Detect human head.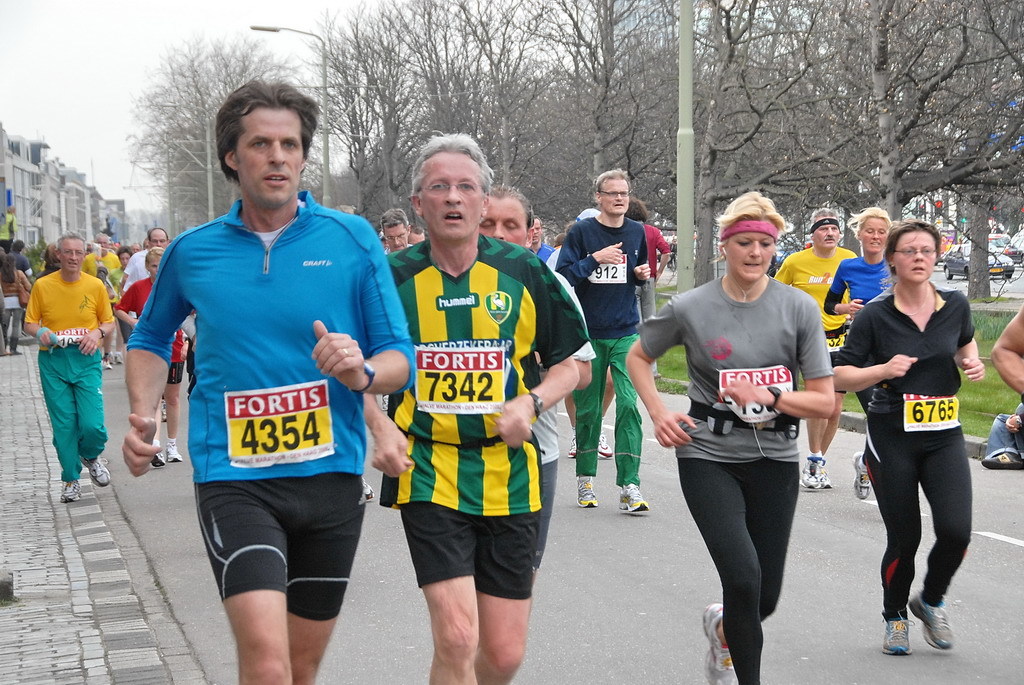
Detected at x1=9, y1=237, x2=25, y2=254.
